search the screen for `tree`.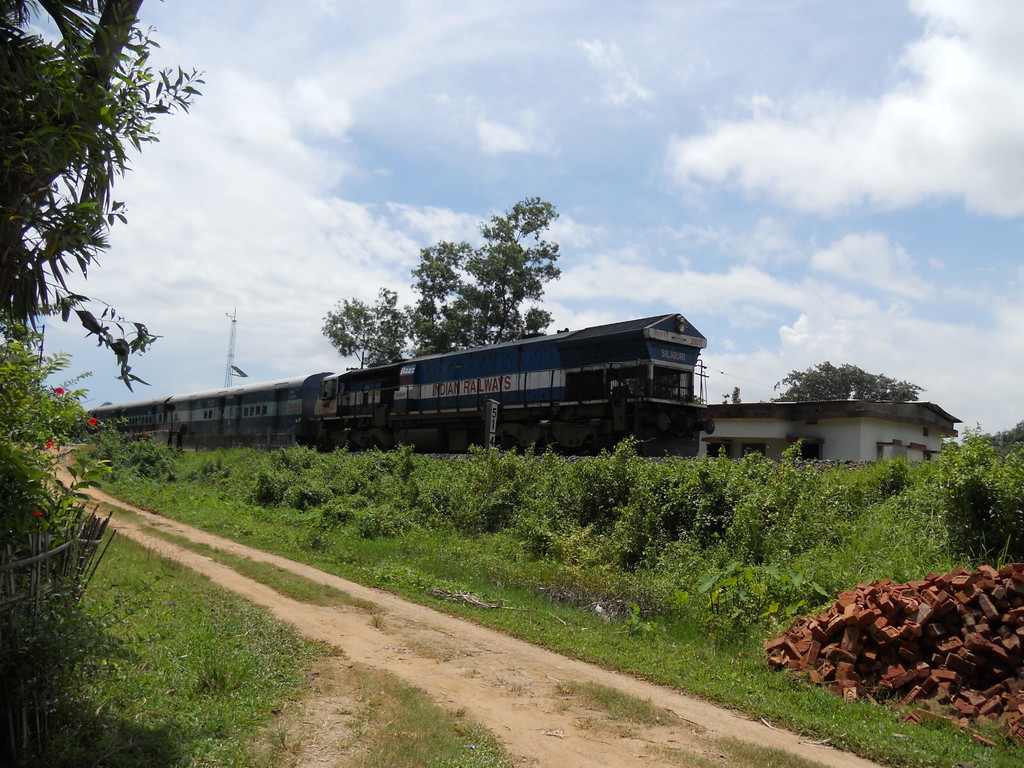
Found at x1=0, y1=0, x2=196, y2=402.
